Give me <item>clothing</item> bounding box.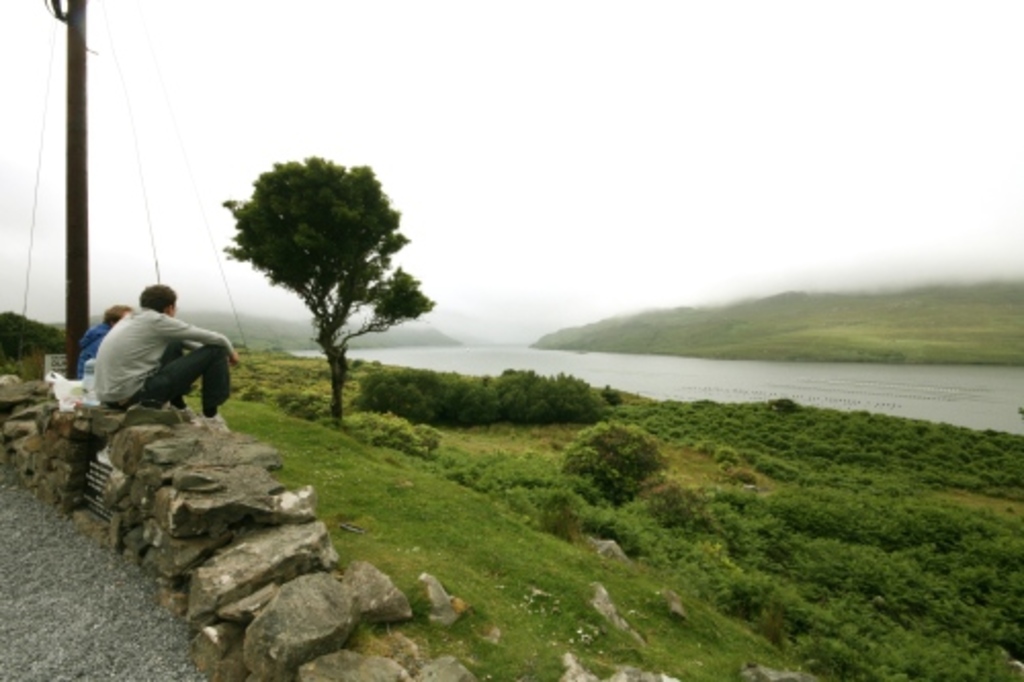
(x1=74, y1=287, x2=225, y2=426).
